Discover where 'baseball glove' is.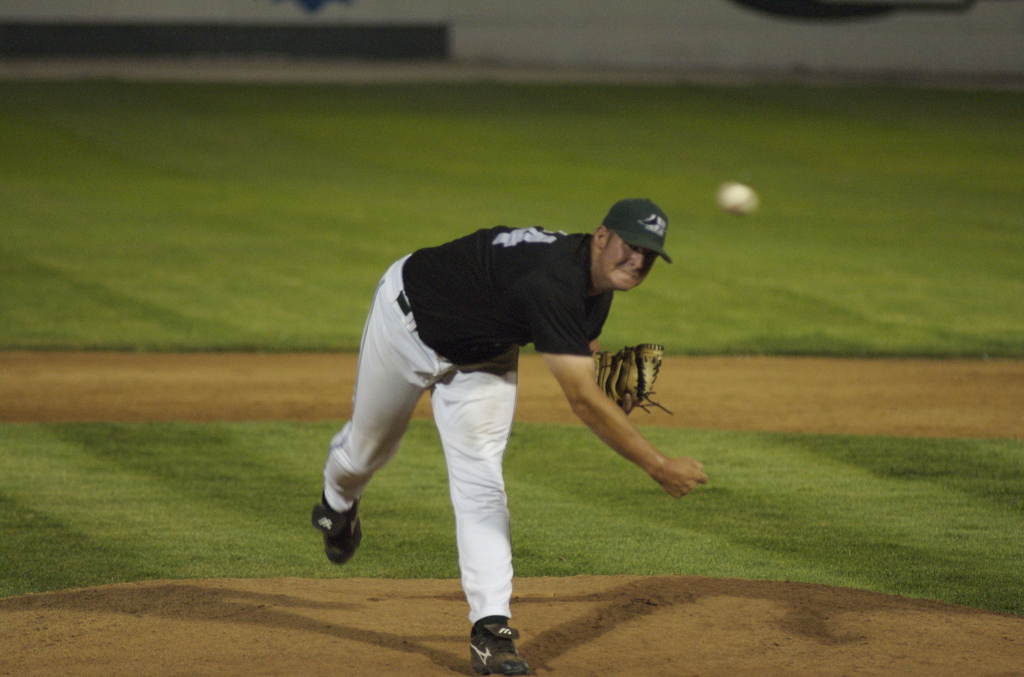
Discovered at locate(596, 341, 671, 421).
